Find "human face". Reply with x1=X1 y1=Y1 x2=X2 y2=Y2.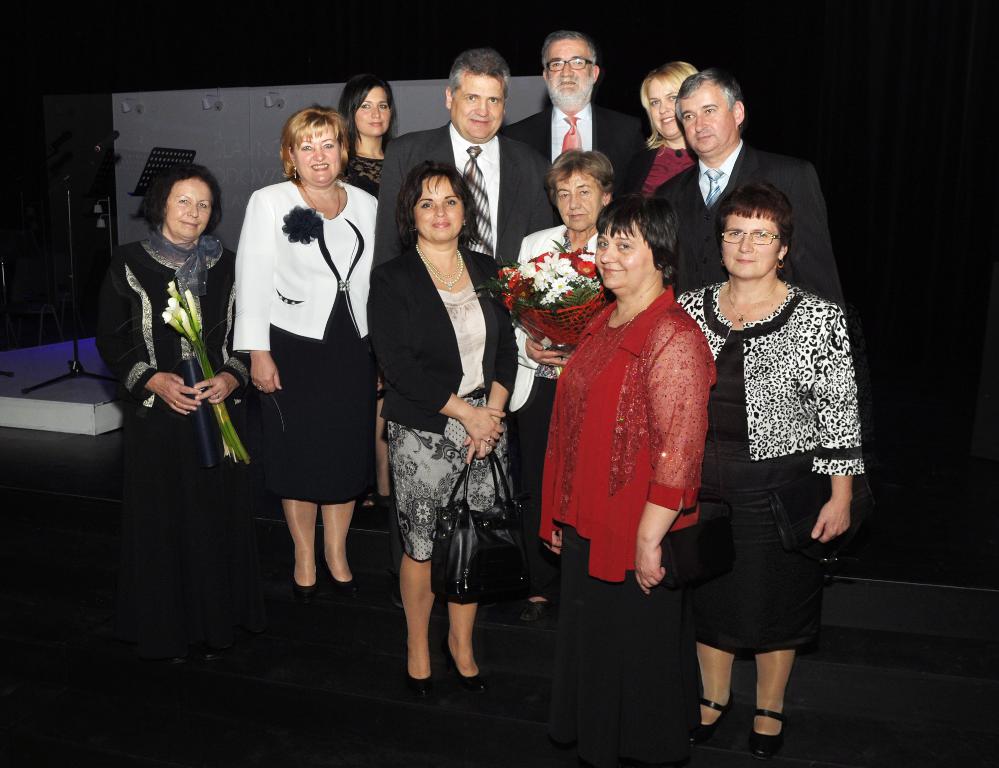
x1=540 y1=32 x2=602 y2=107.
